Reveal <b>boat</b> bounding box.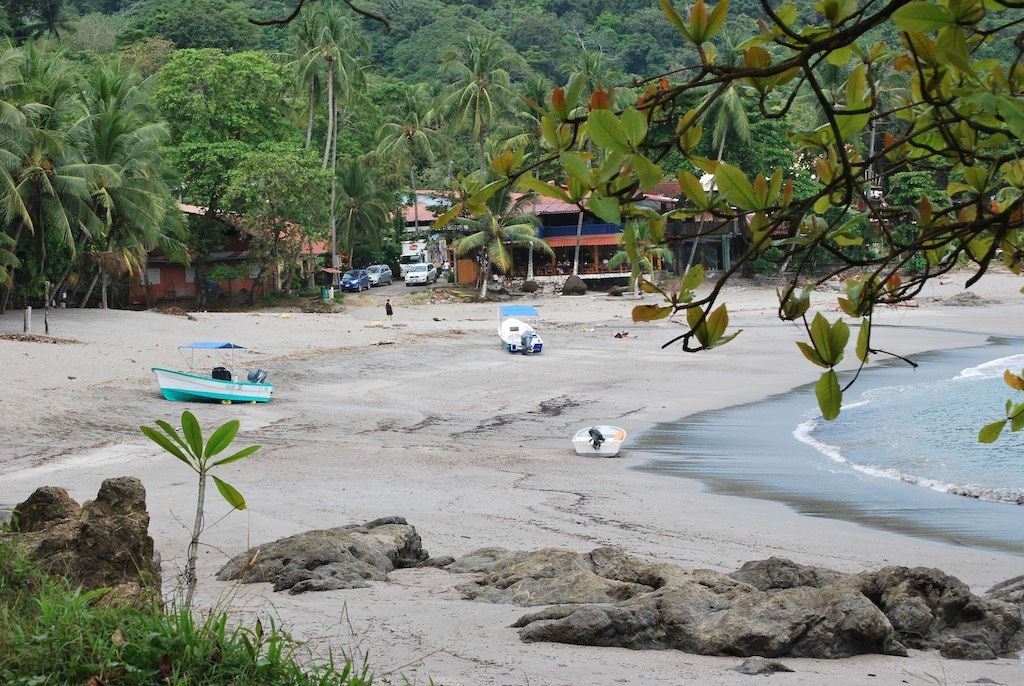
Revealed: l=495, t=314, r=549, b=356.
